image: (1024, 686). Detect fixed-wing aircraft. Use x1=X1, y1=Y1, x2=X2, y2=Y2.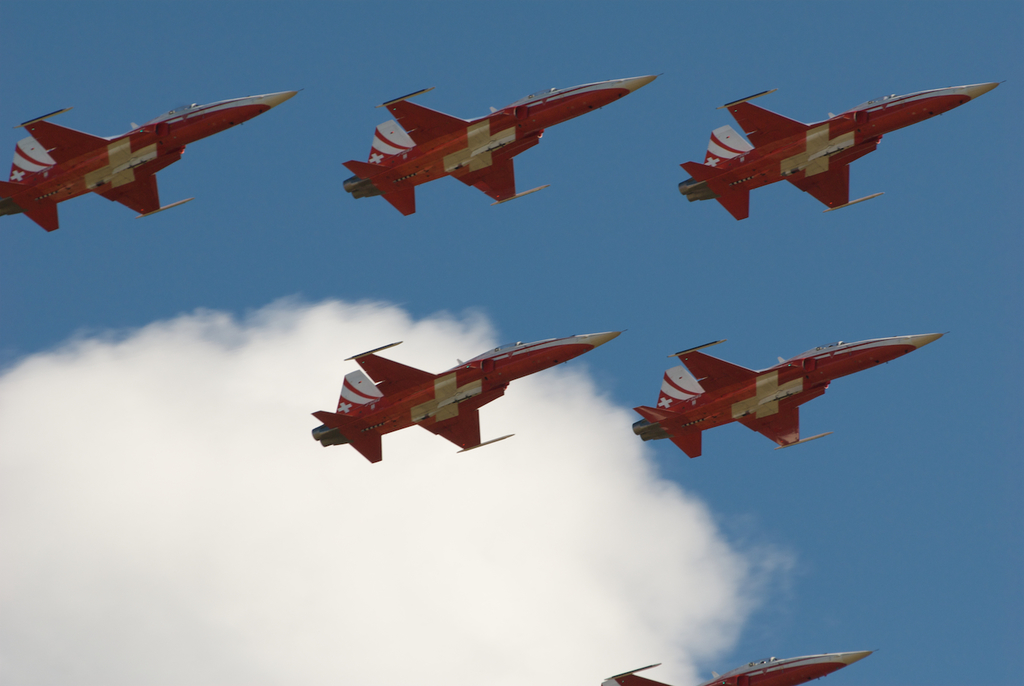
x1=632, y1=338, x2=946, y2=458.
